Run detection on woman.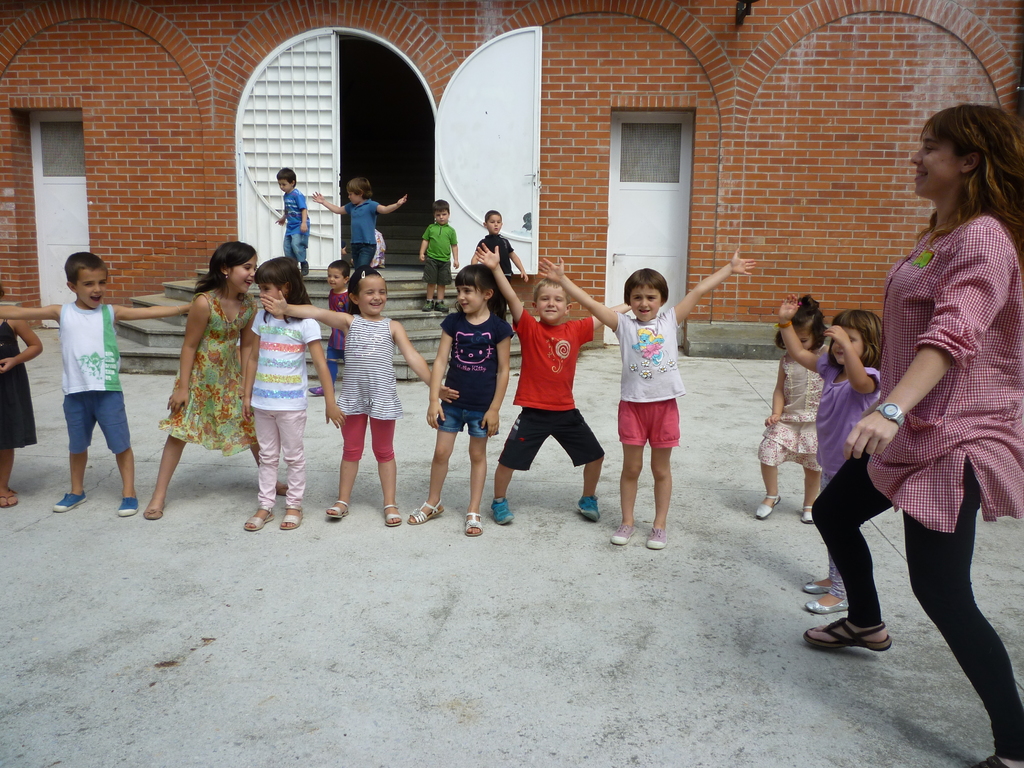
Result: <box>794,106,1023,767</box>.
